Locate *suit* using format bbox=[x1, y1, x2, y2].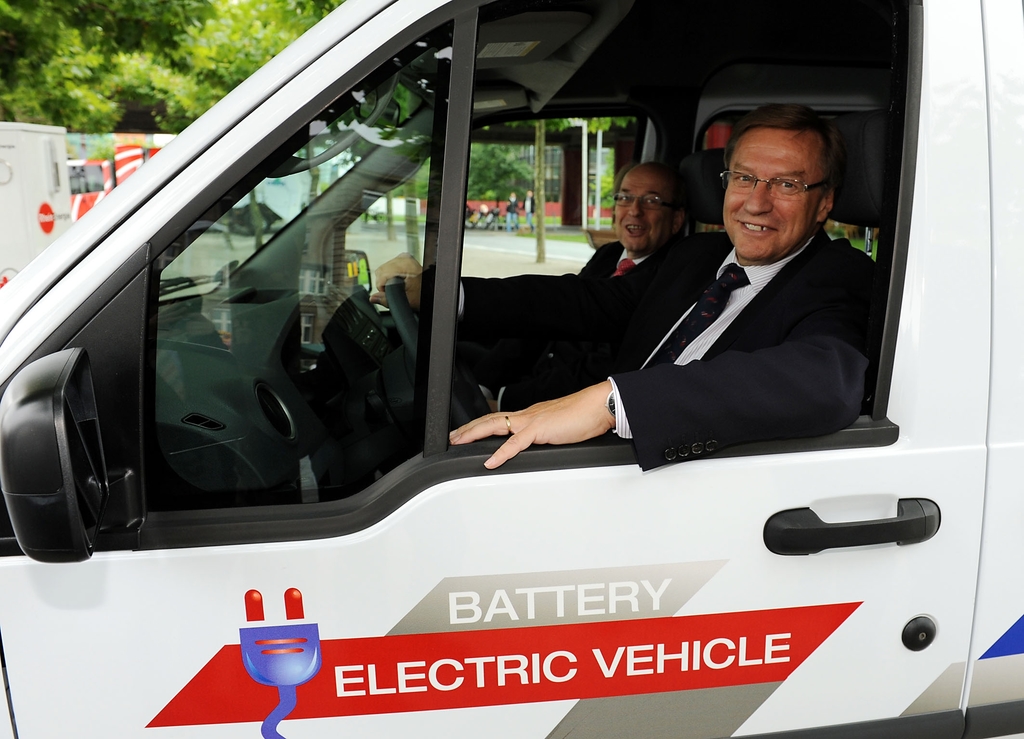
bbox=[513, 225, 873, 476].
